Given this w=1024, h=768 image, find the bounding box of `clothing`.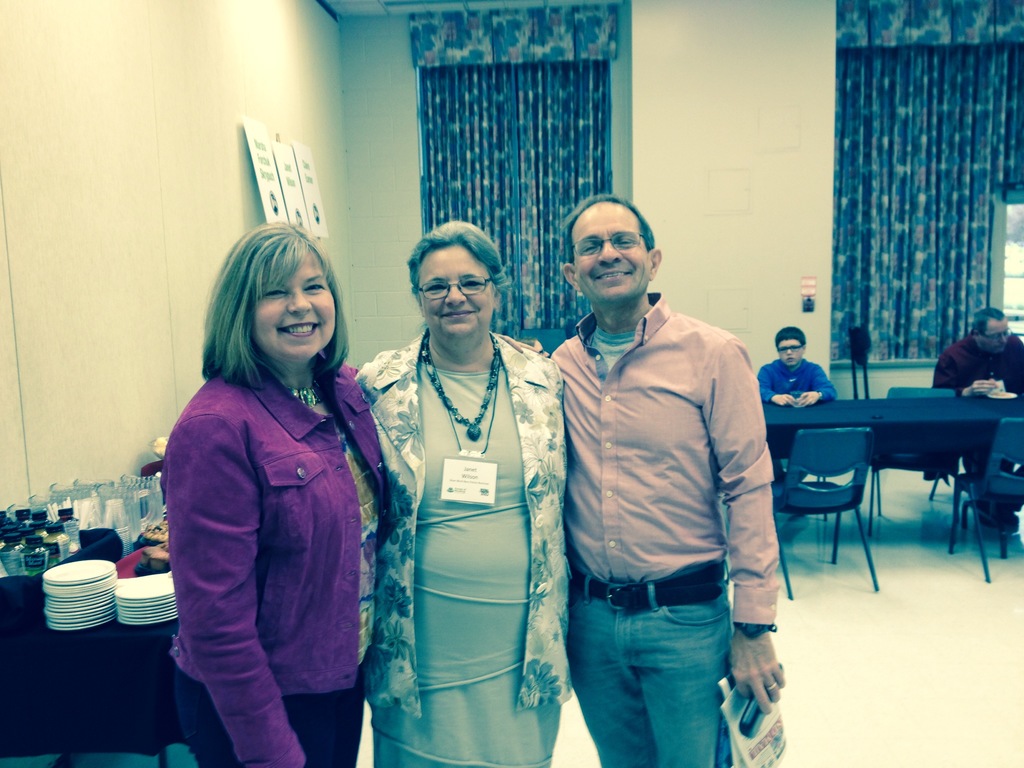
[x1=160, y1=314, x2=379, y2=743].
